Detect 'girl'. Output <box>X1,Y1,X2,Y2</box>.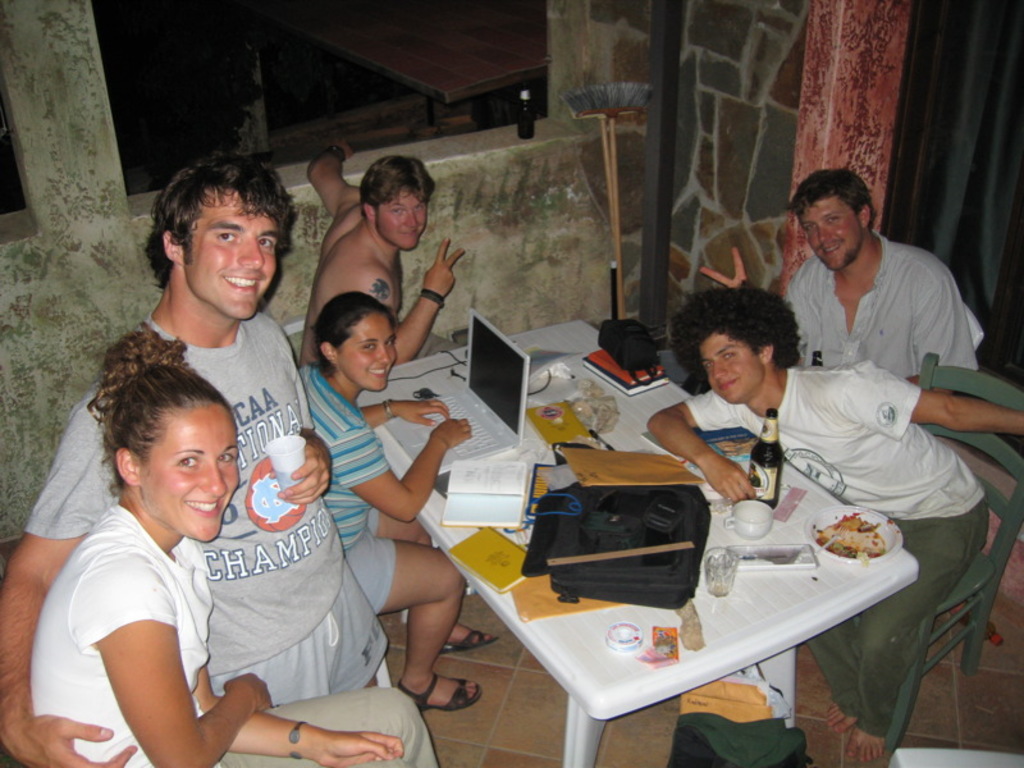
<box>296,294,504,712</box>.
